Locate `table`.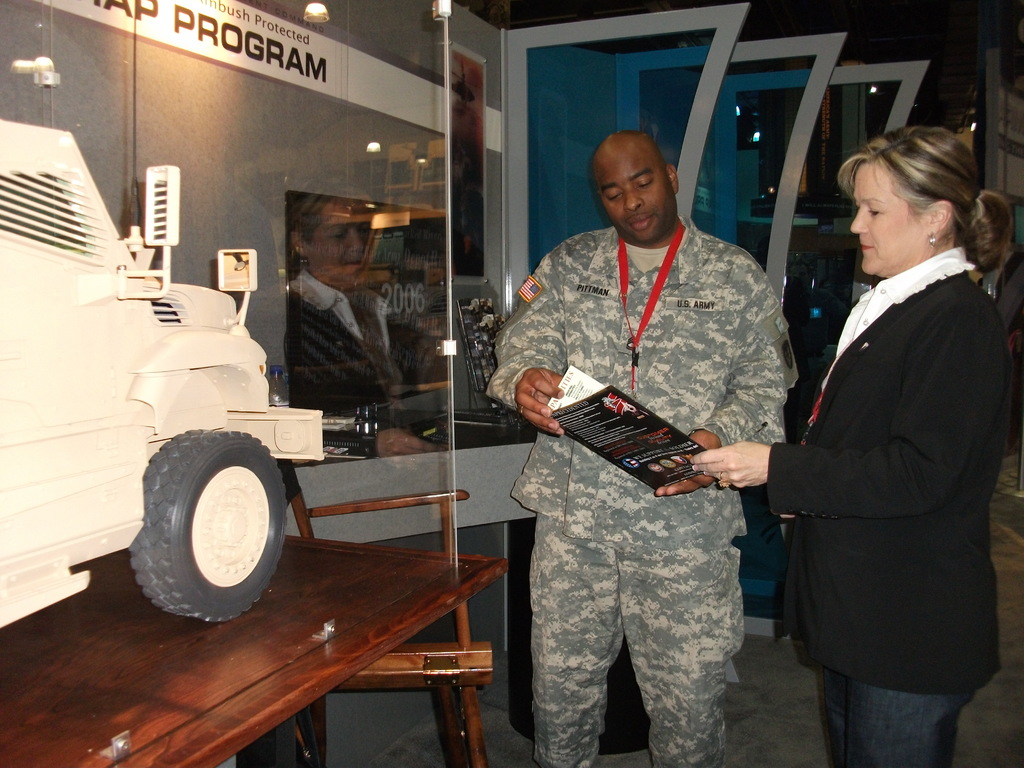
Bounding box: detection(0, 532, 516, 767).
